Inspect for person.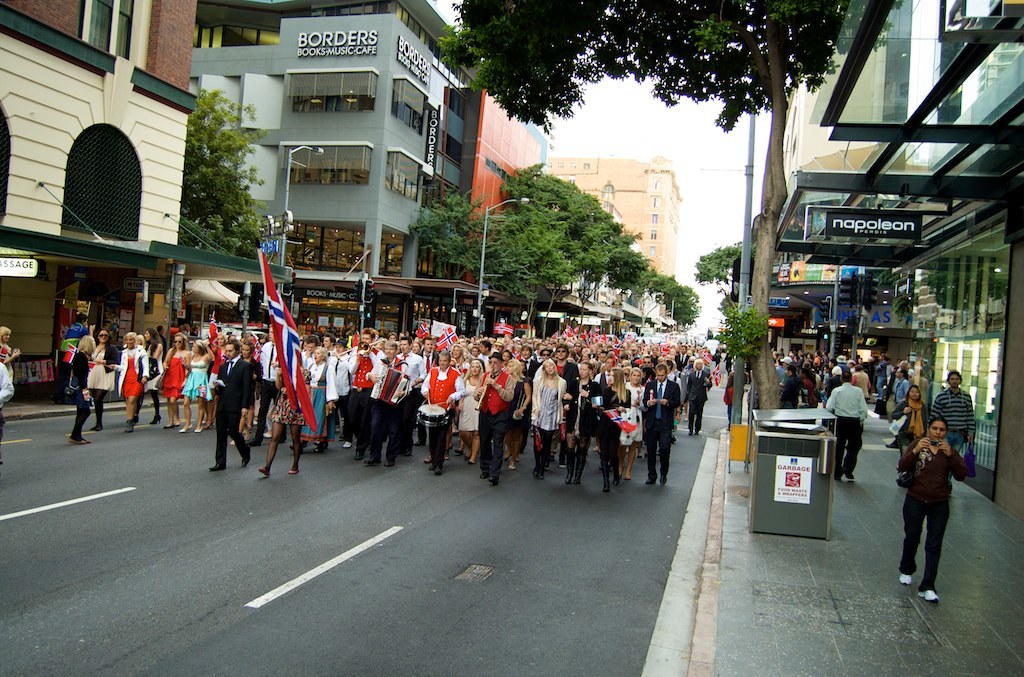
Inspection: {"left": 681, "top": 354, "right": 712, "bottom": 436}.
